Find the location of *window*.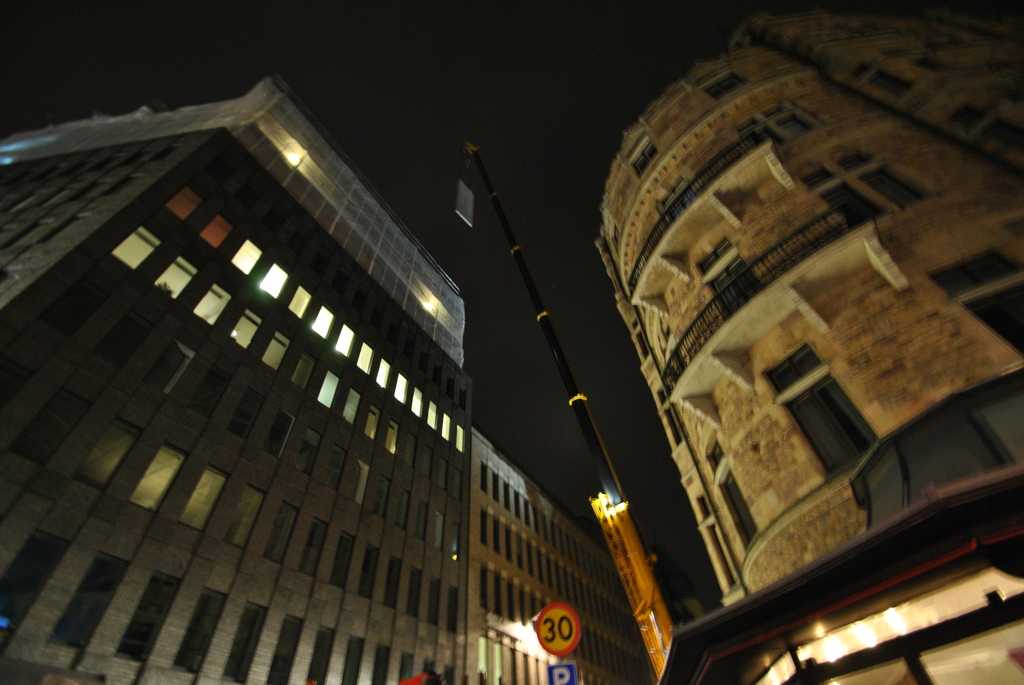
Location: [left=98, top=316, right=152, bottom=374].
